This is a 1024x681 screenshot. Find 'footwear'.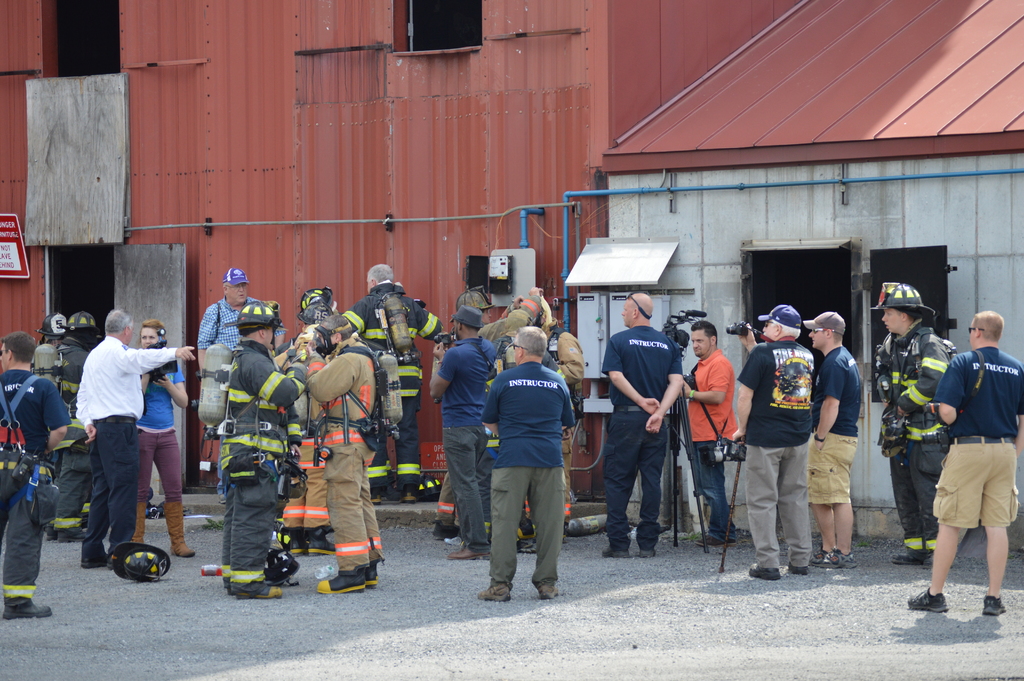
Bounding box: [left=56, top=528, right=88, bottom=539].
